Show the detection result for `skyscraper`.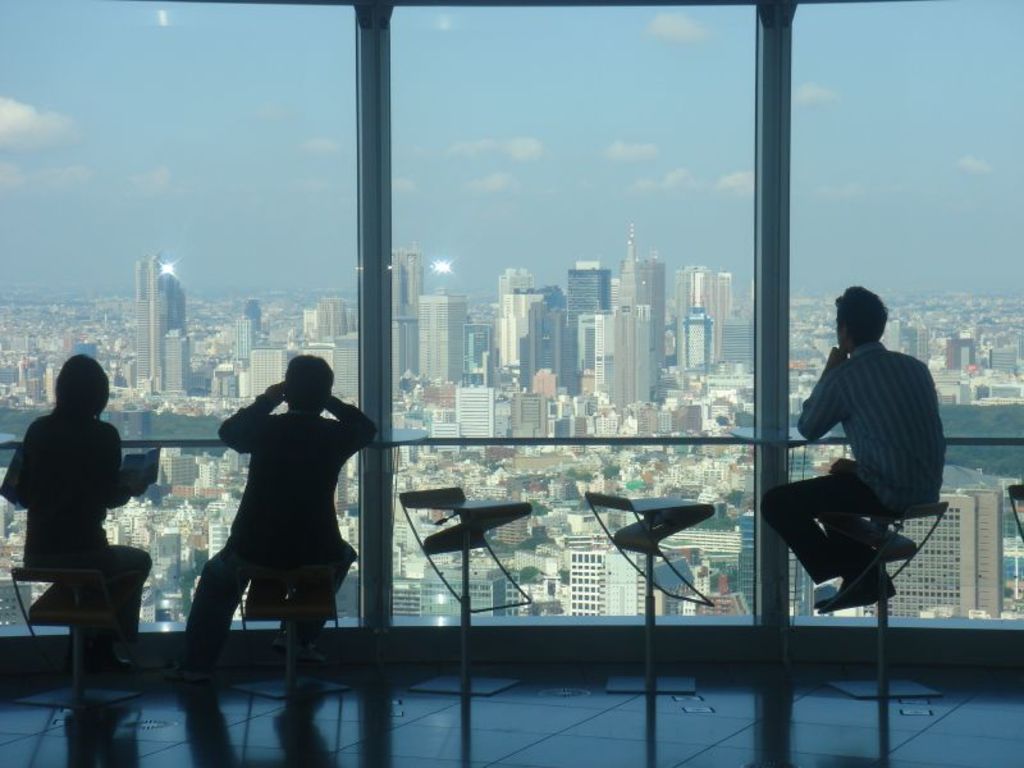
rect(385, 244, 426, 393).
